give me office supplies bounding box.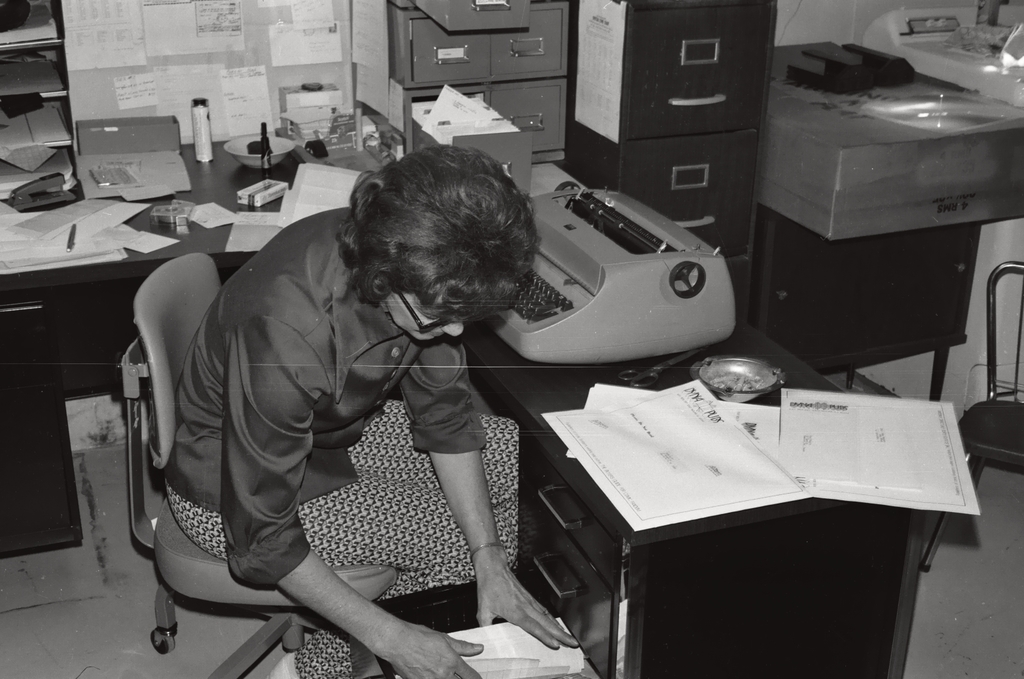
l=546, t=382, r=816, b=535.
